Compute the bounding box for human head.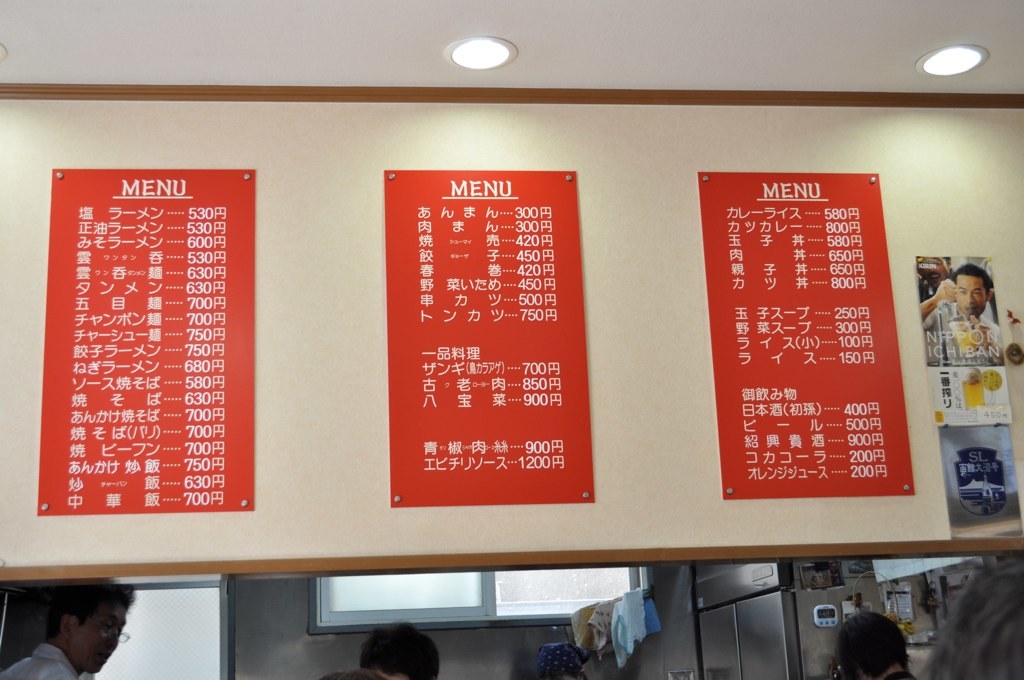
select_region(916, 556, 1023, 679).
